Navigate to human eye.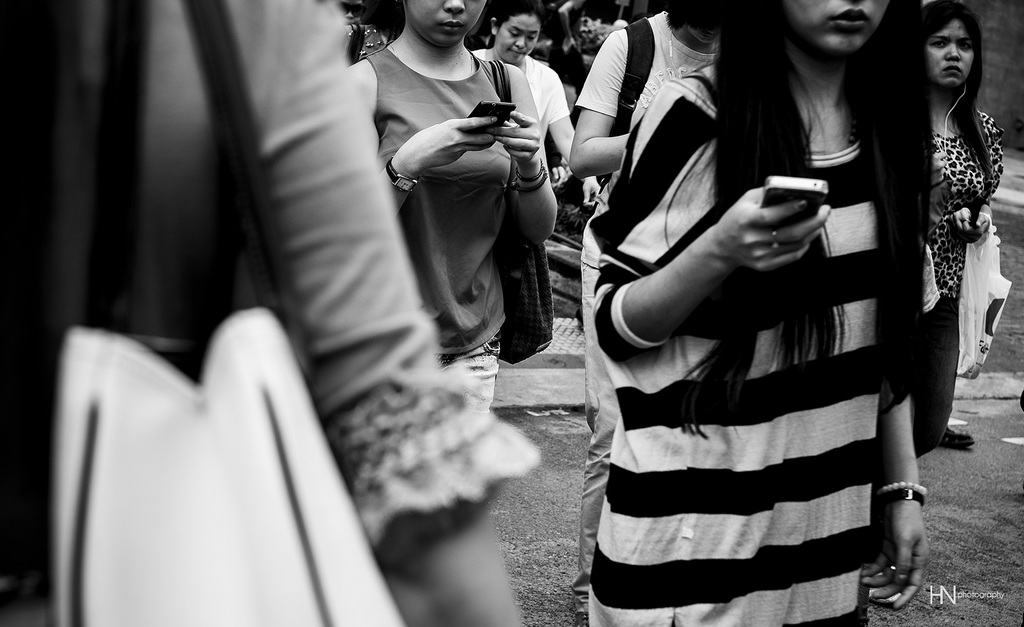
Navigation target: bbox=[510, 28, 517, 37].
